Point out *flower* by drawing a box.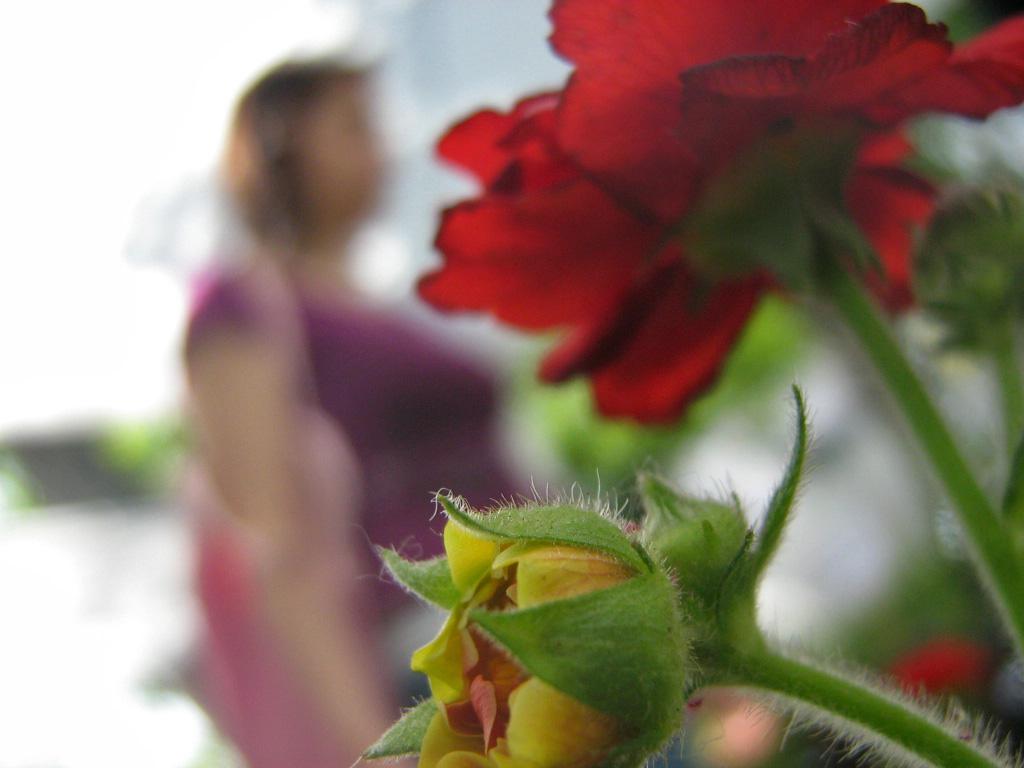
884,637,999,704.
